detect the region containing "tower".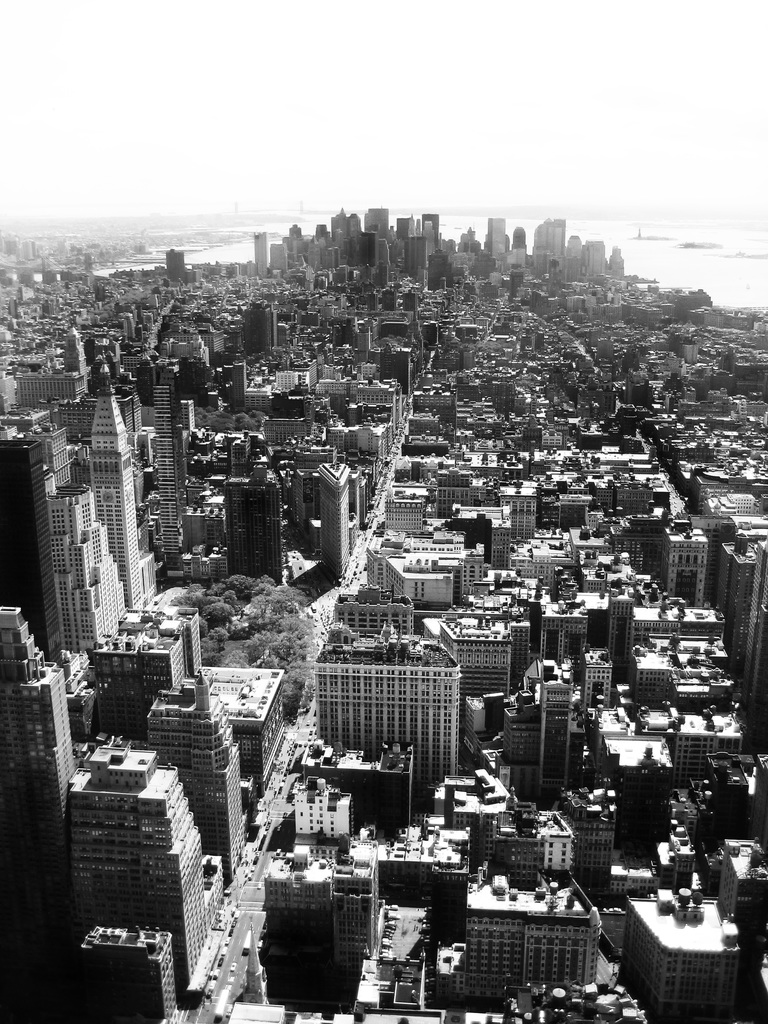
401 292 415 322.
